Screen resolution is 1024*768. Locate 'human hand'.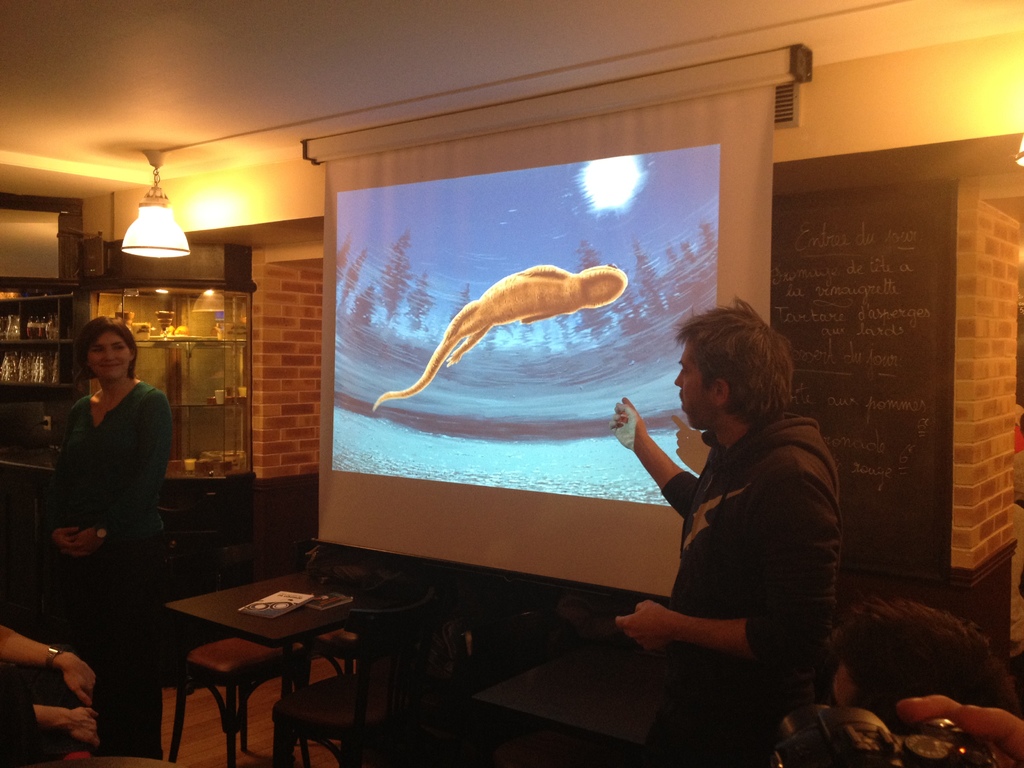
crop(59, 658, 96, 705).
